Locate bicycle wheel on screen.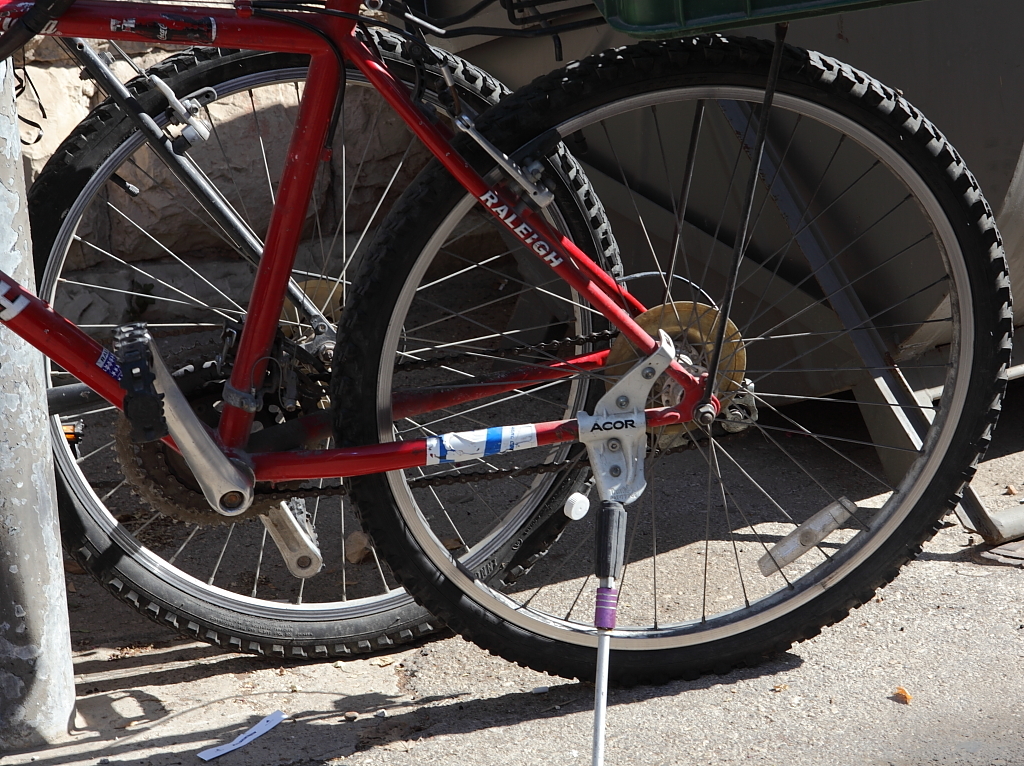
On screen at Rect(28, 26, 632, 656).
